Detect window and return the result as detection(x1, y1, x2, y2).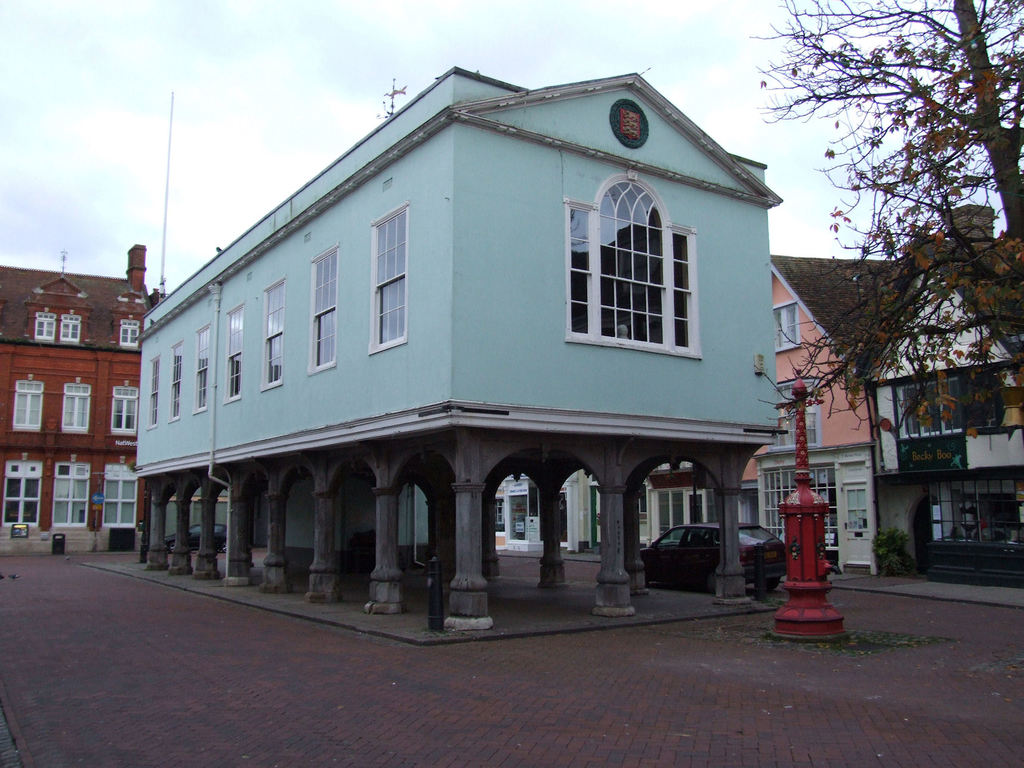
detection(122, 322, 138, 347).
